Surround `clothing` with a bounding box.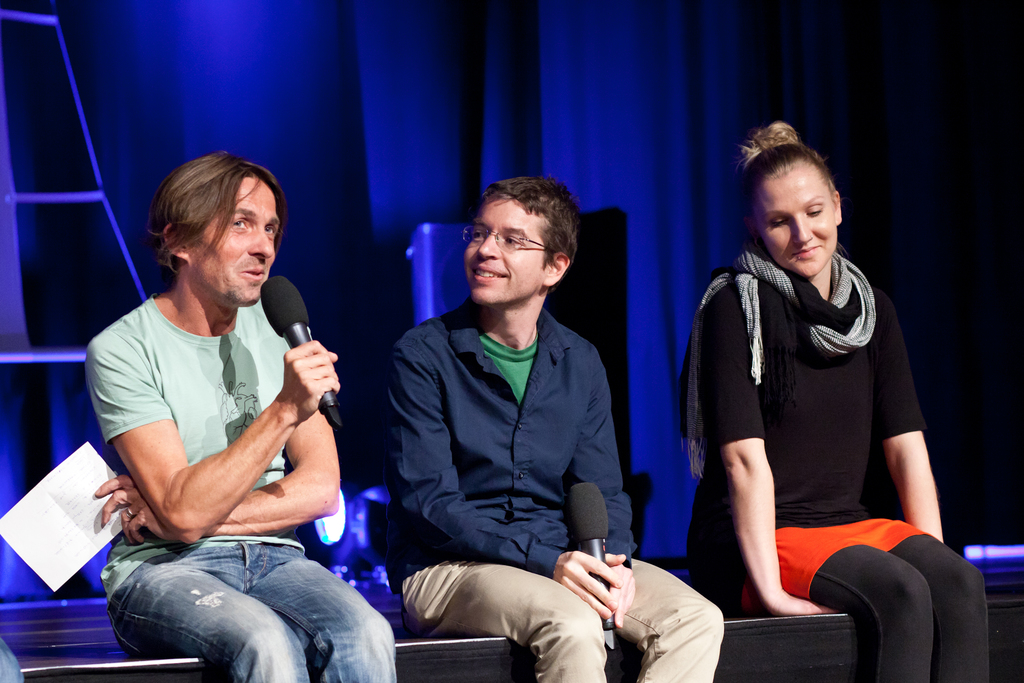
rect(0, 630, 28, 682).
